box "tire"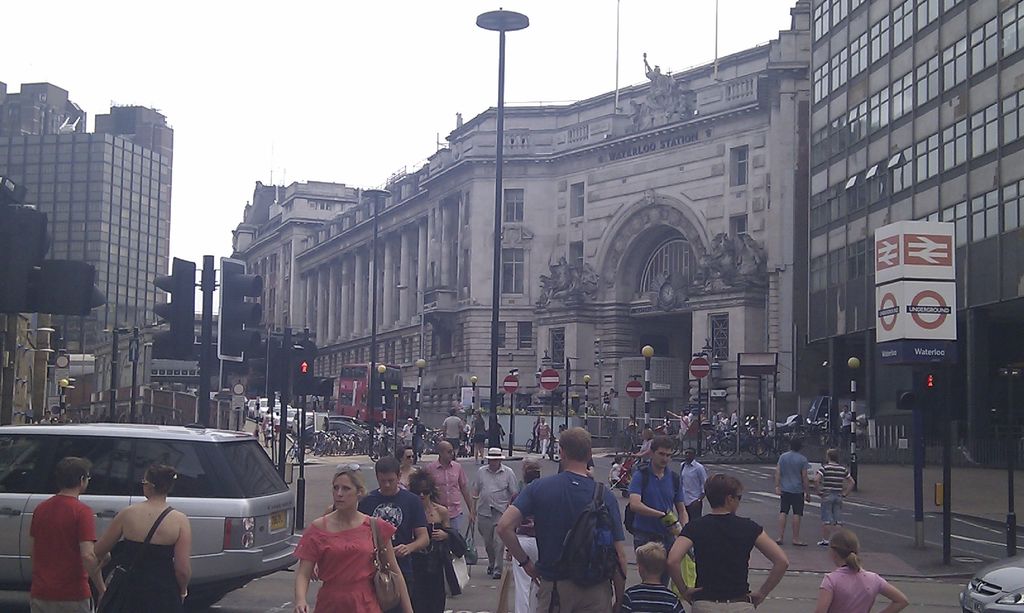
x1=618 y1=440 x2=636 y2=454
